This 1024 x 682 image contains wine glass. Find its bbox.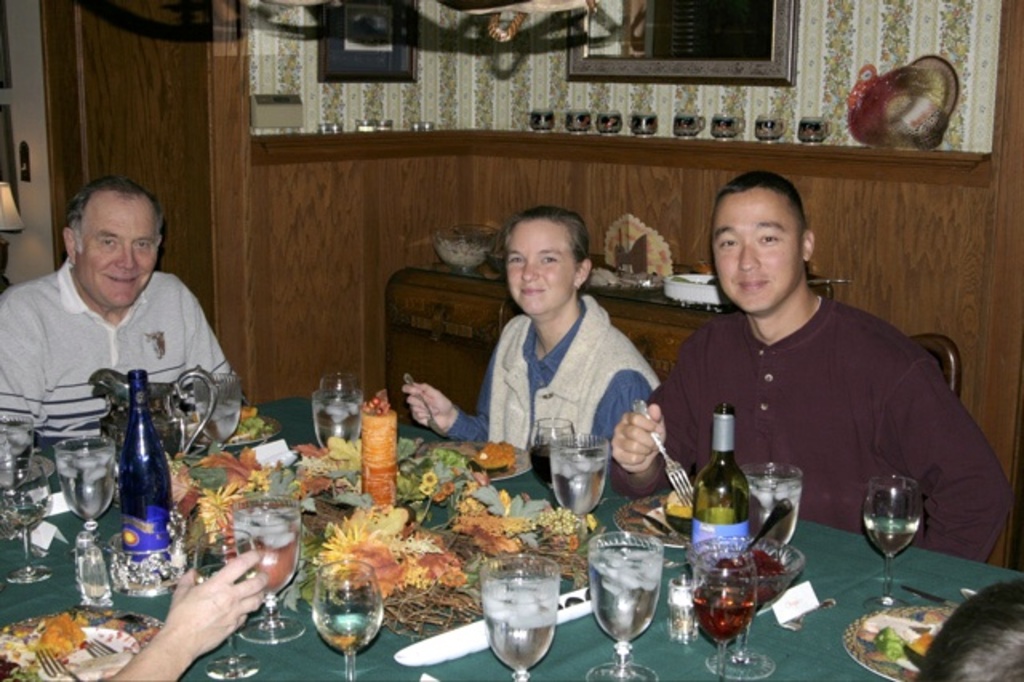
bbox(0, 445, 54, 591).
